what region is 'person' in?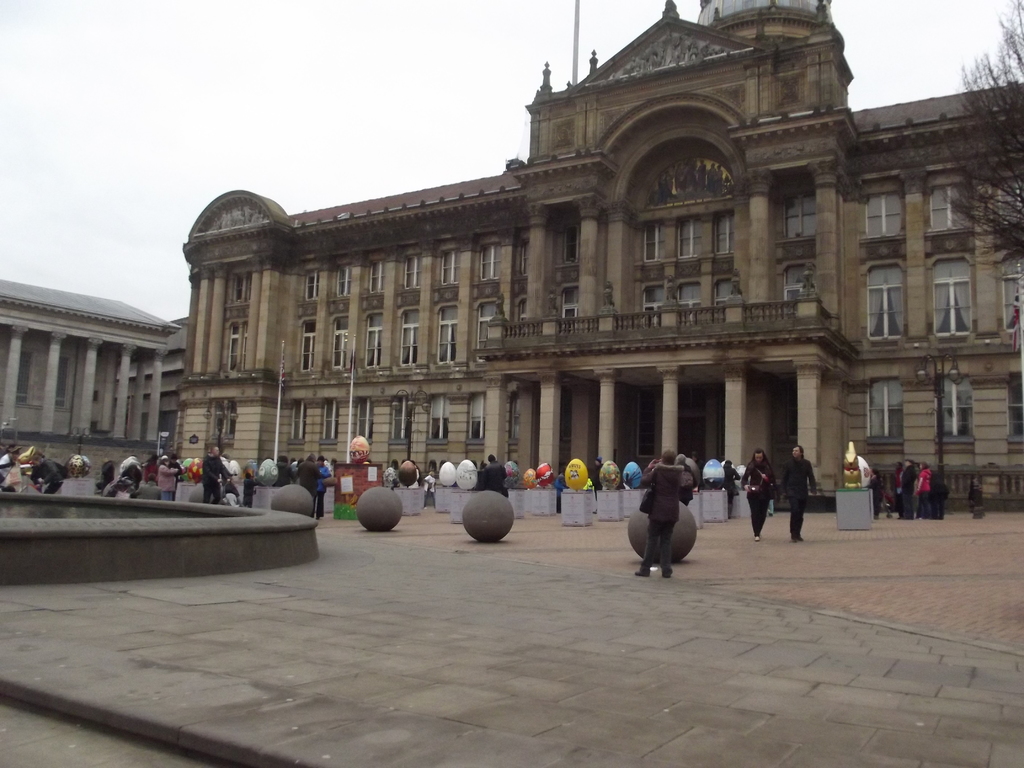
region(550, 476, 573, 512).
